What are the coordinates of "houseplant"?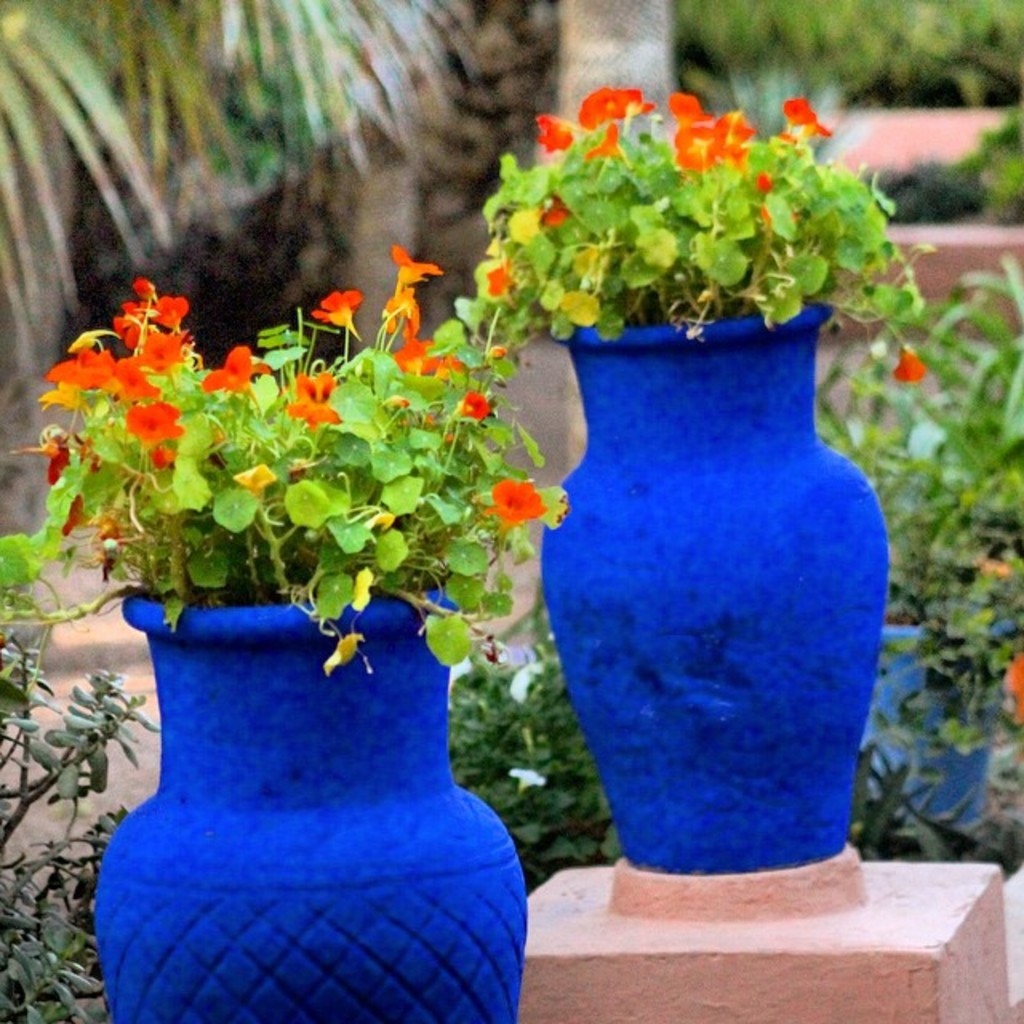
bbox(475, 77, 930, 874).
